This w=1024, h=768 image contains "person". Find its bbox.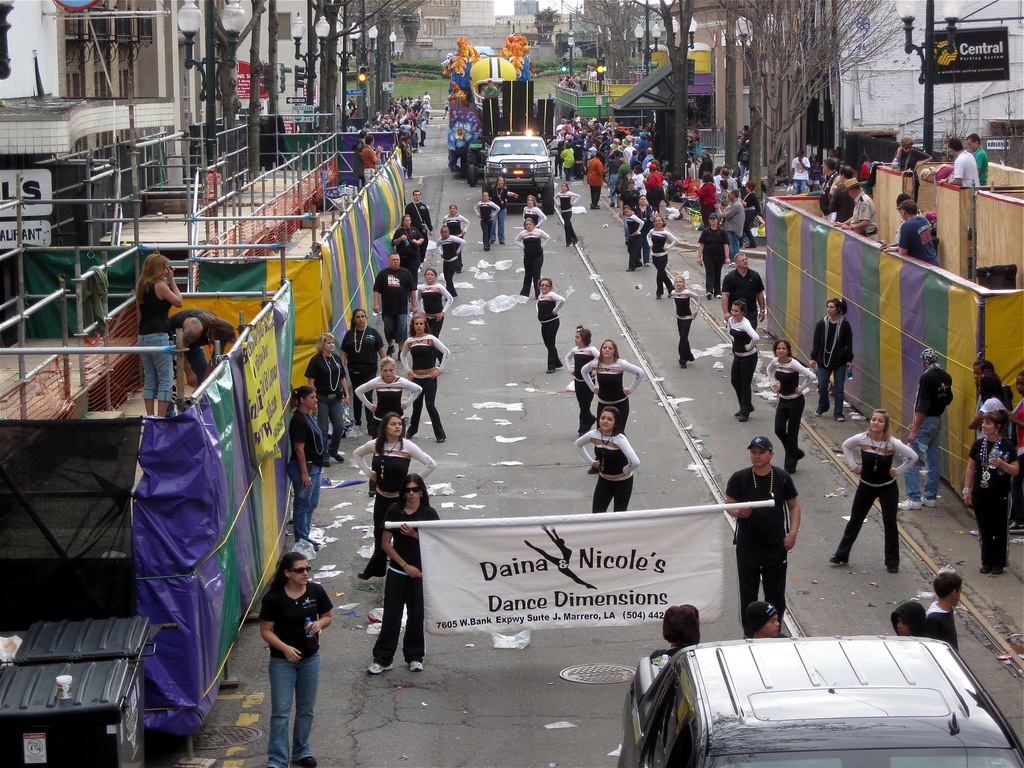
x1=897 y1=134 x2=932 y2=171.
